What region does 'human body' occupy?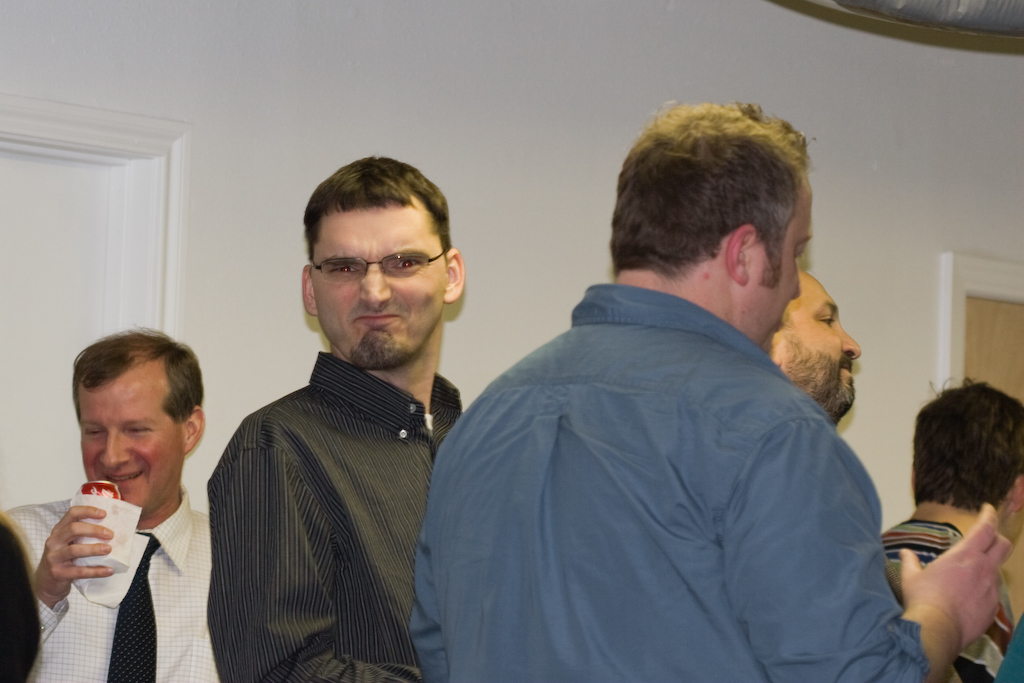
{"x1": 762, "y1": 270, "x2": 860, "y2": 415}.
